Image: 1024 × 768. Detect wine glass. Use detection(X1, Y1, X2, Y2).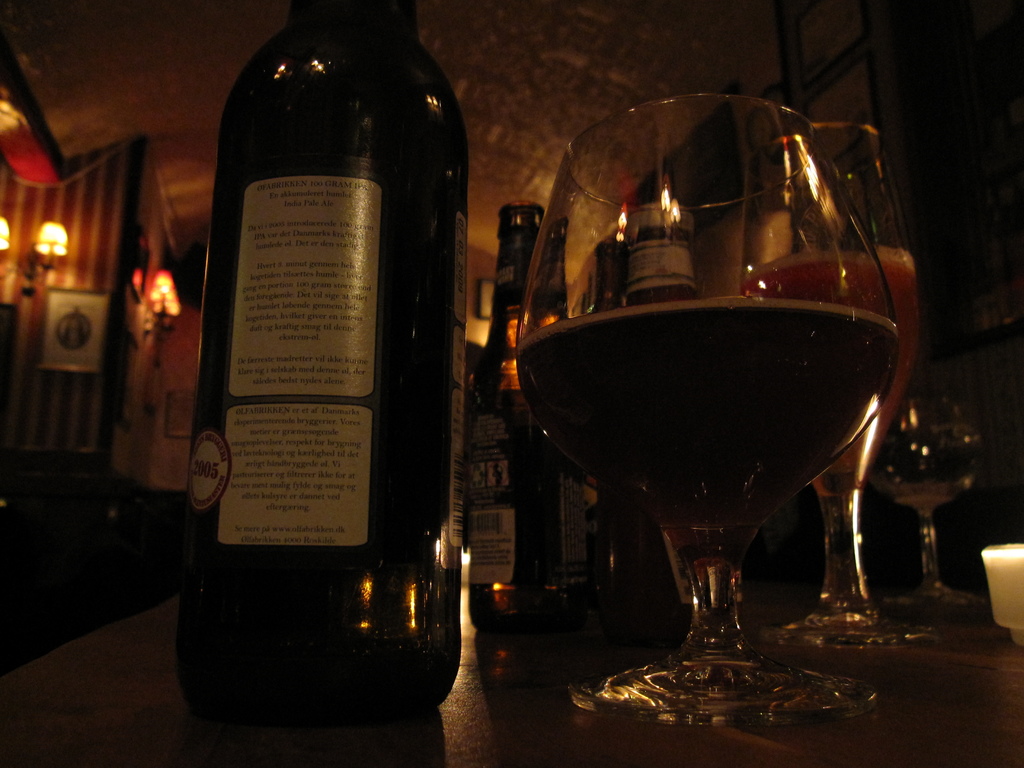
detection(745, 124, 932, 647).
